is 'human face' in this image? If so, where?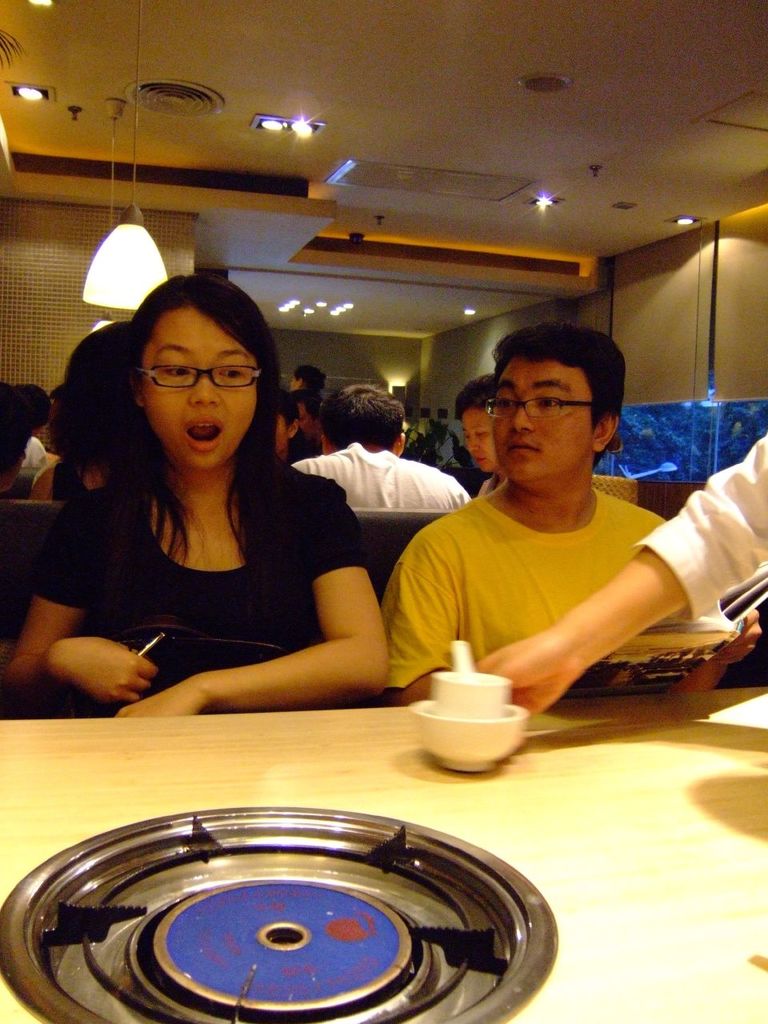
Yes, at {"left": 486, "top": 362, "right": 598, "bottom": 477}.
